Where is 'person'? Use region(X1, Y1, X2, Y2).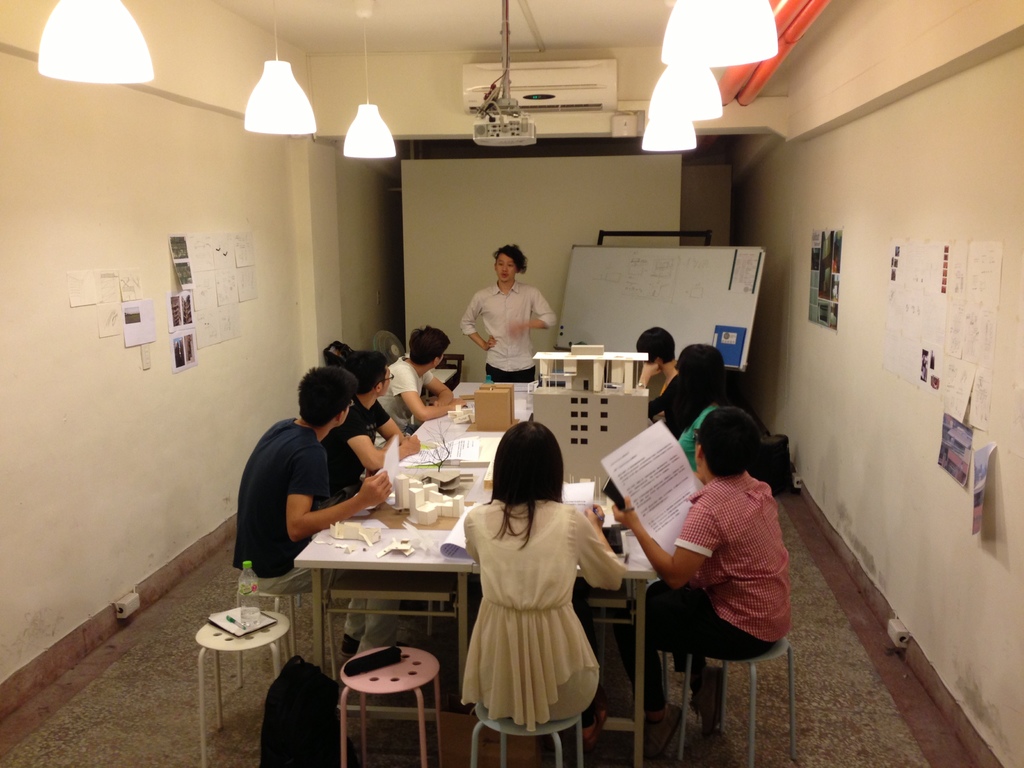
region(375, 327, 465, 431).
